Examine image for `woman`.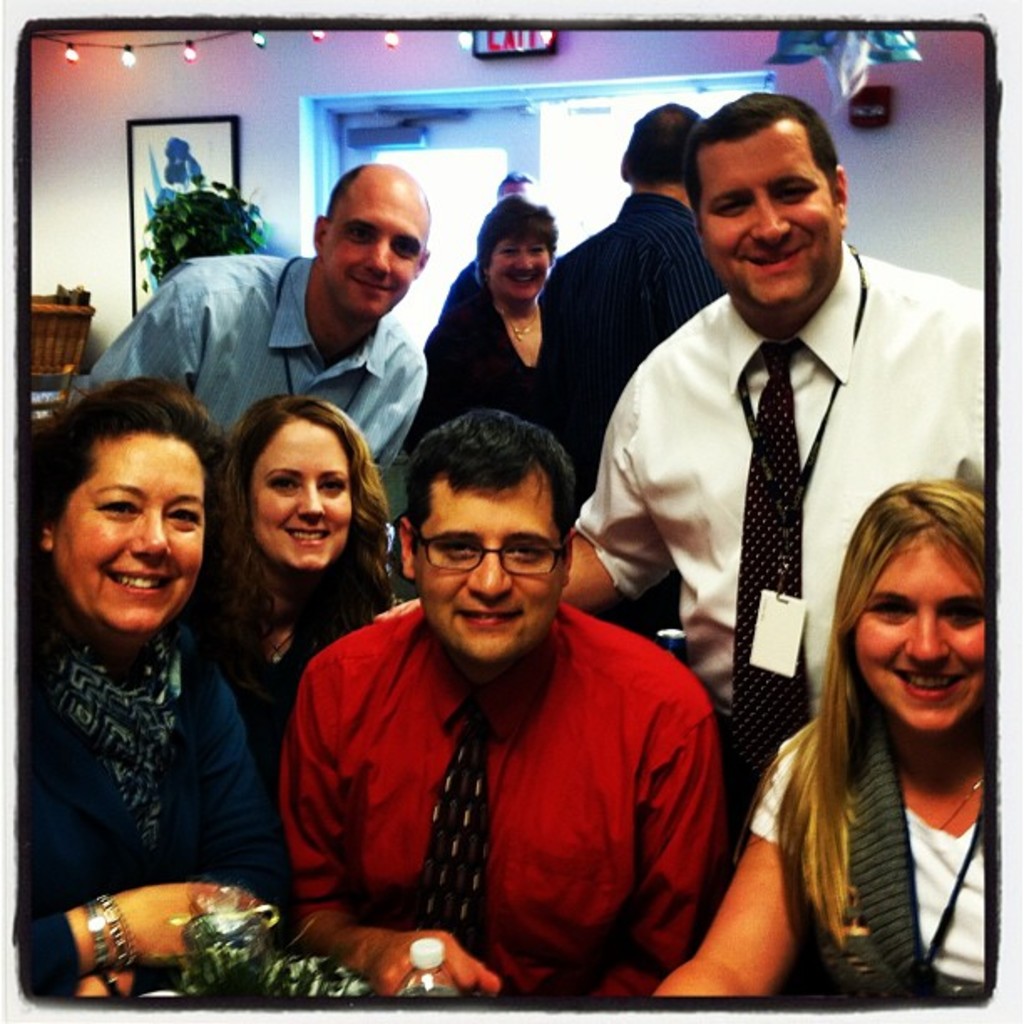
Examination result: bbox=(412, 194, 619, 502).
